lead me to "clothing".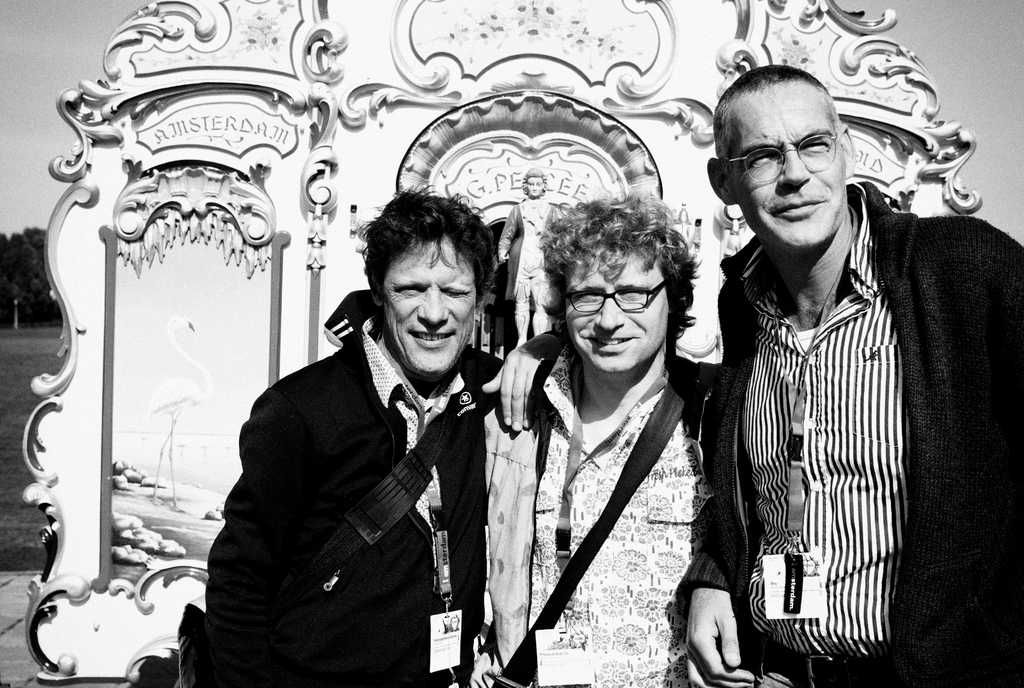
Lead to {"x1": 496, "y1": 197, "x2": 561, "y2": 341}.
